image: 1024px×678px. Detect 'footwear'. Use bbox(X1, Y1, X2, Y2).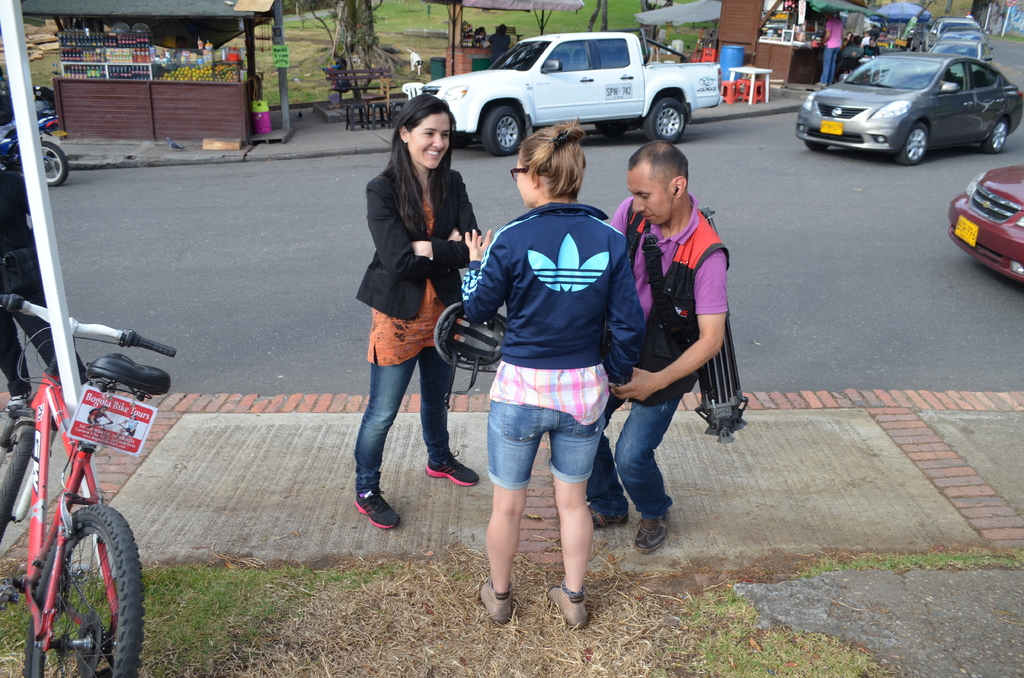
bbox(632, 508, 680, 553).
